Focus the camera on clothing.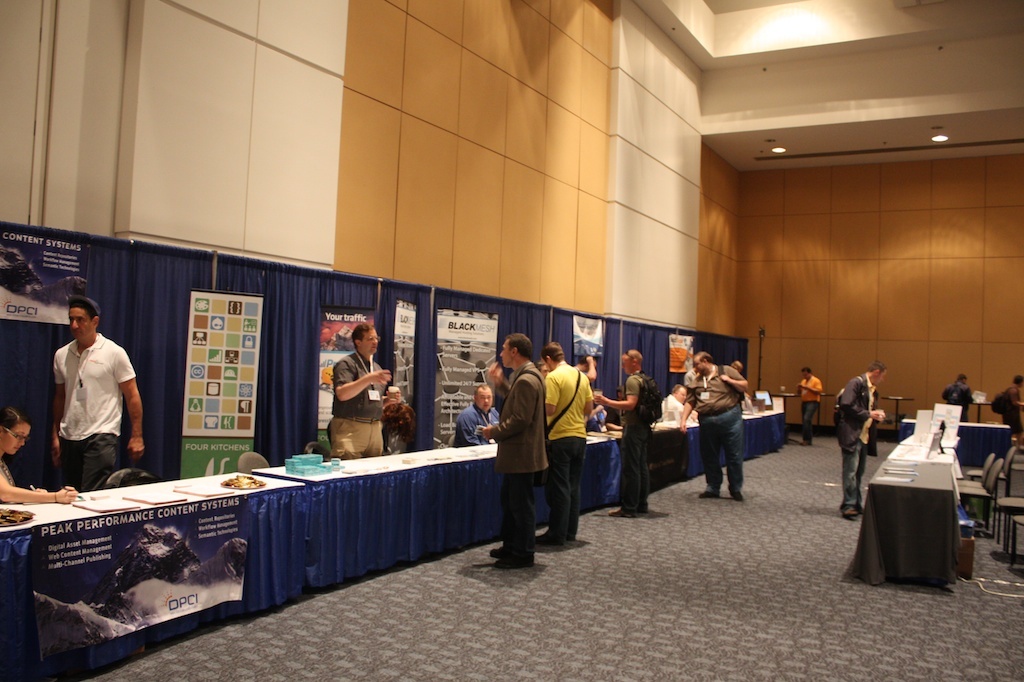
Focus region: 328,348,384,458.
